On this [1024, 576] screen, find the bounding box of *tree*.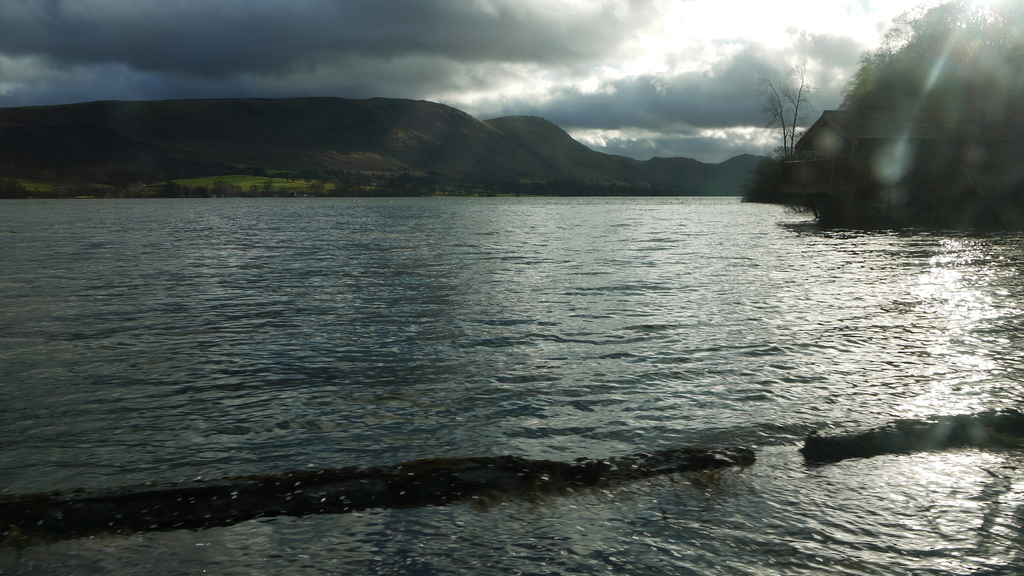
Bounding box: 753, 76, 794, 160.
